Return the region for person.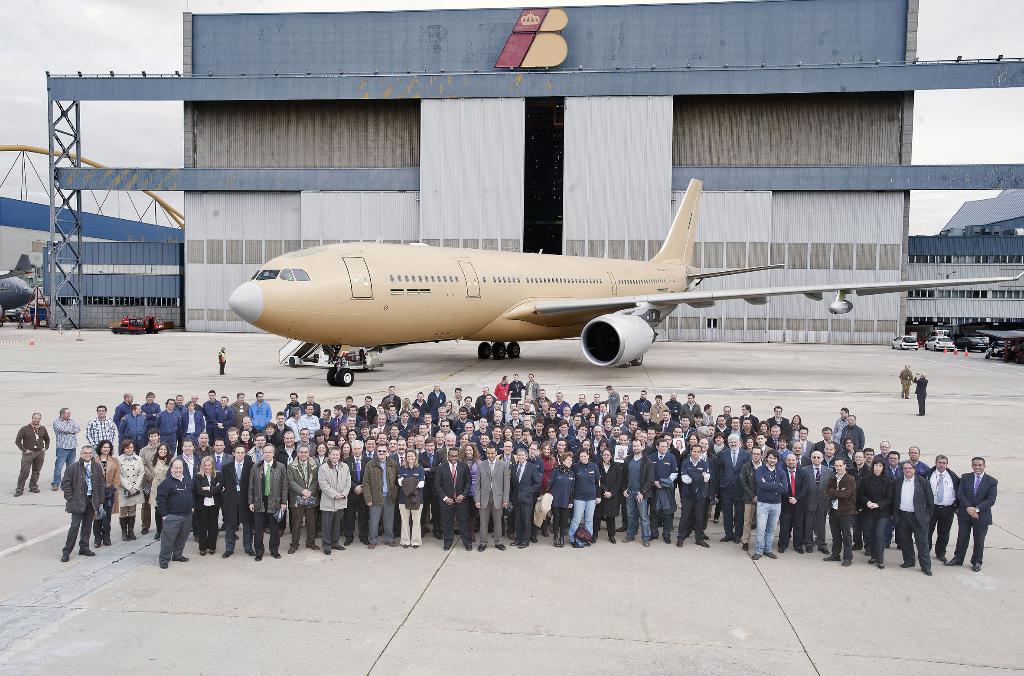
<bbox>765, 405, 789, 437</bbox>.
